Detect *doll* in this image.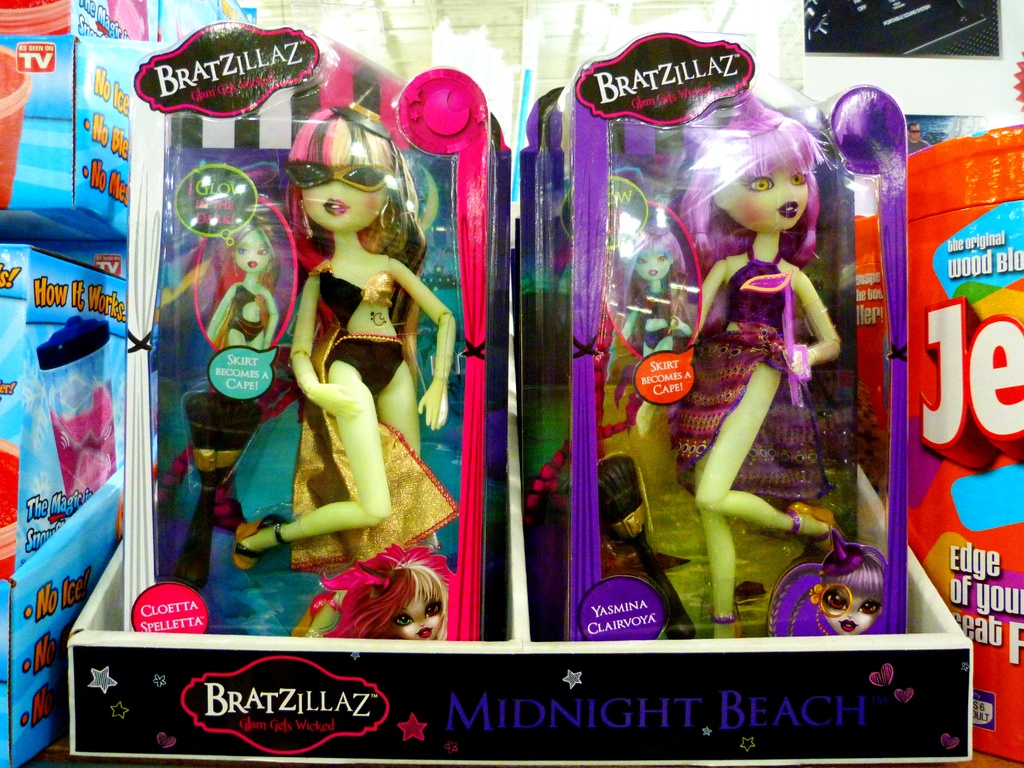
Detection: bbox=[195, 199, 291, 477].
